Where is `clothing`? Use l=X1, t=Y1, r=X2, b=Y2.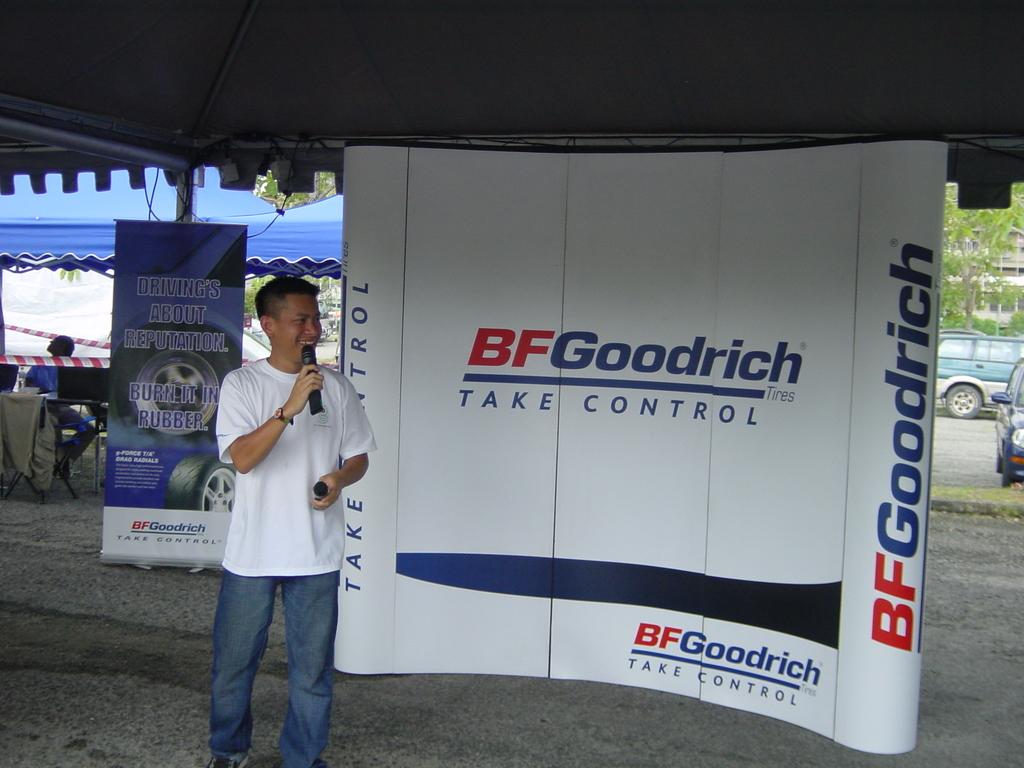
l=27, t=363, r=102, b=465.
